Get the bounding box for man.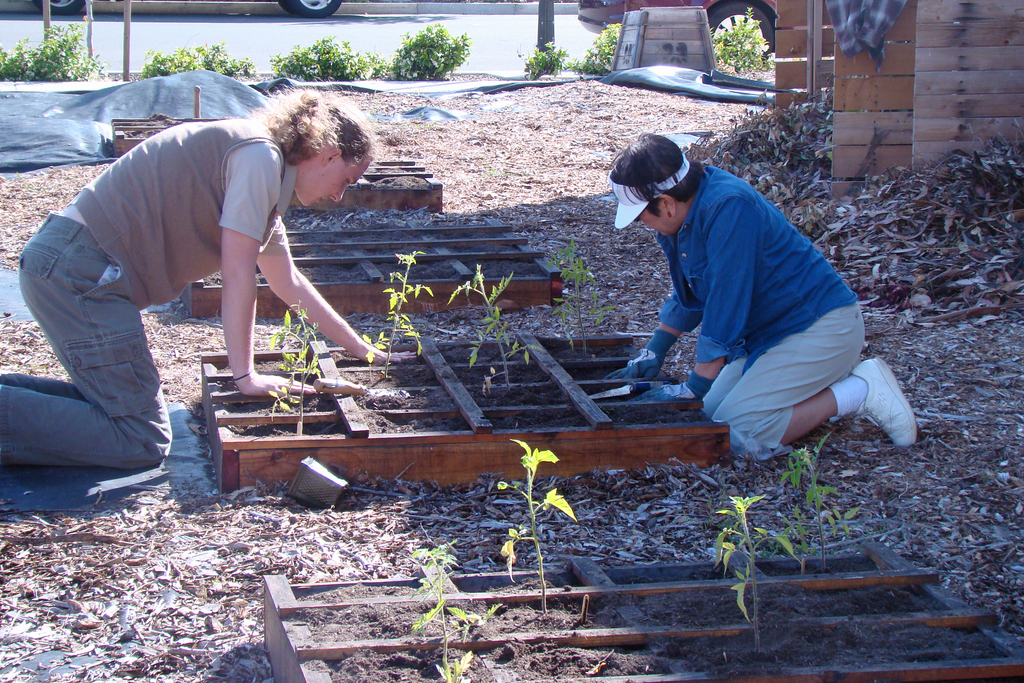
bbox=[0, 89, 424, 473].
